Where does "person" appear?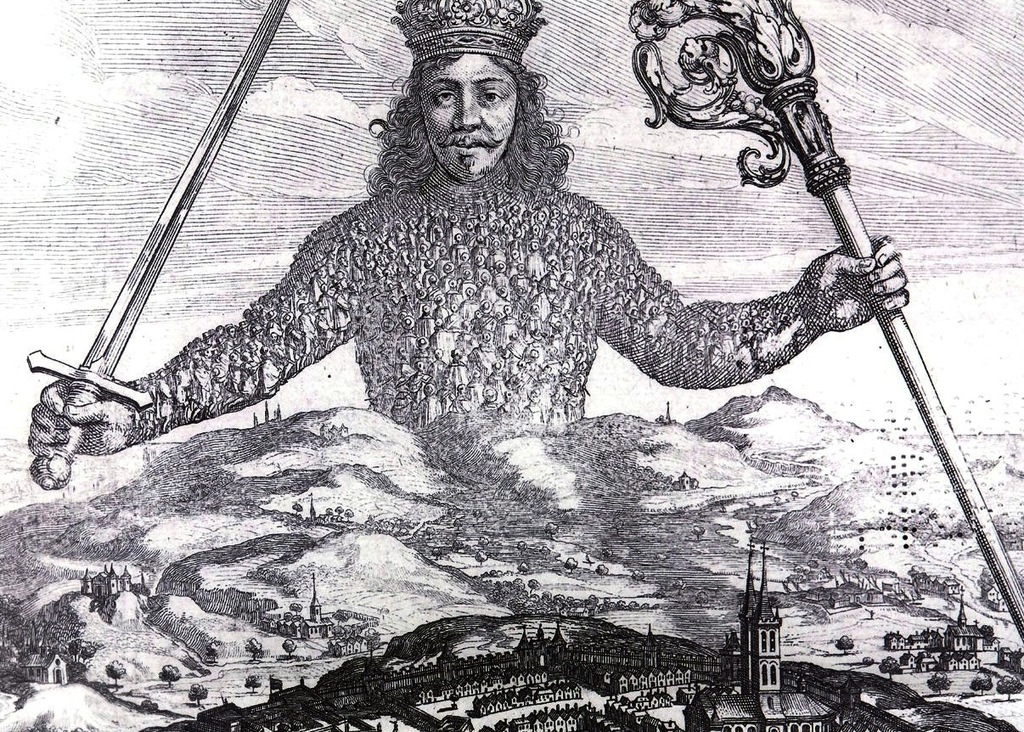
Appears at pyautogui.locateOnScreen(100, 6, 923, 566).
